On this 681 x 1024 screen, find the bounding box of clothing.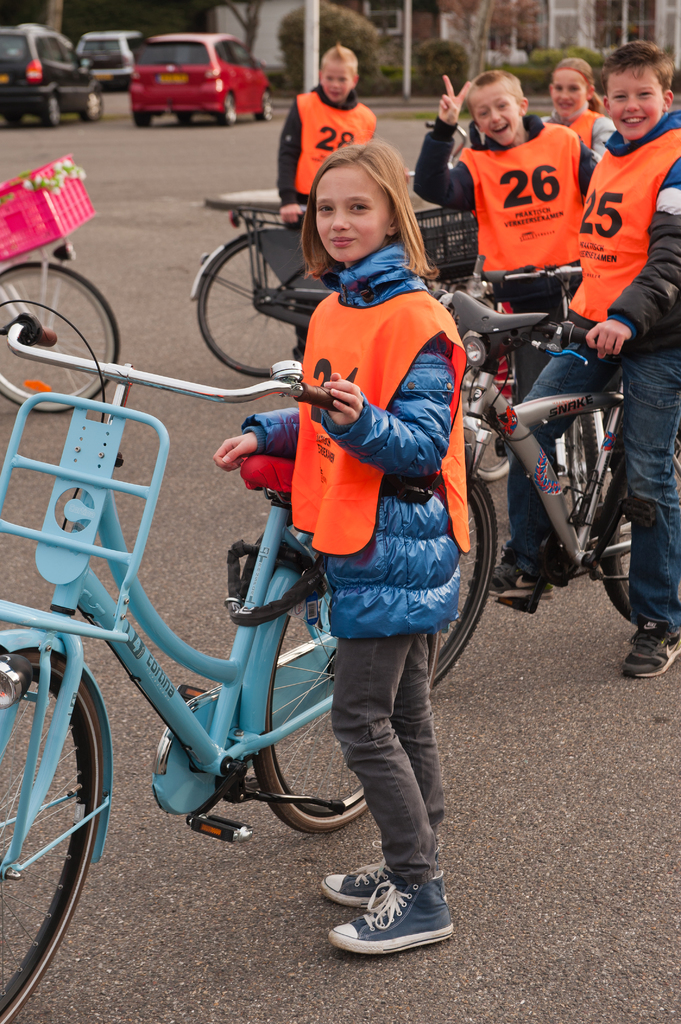
Bounding box: rect(417, 116, 592, 468).
